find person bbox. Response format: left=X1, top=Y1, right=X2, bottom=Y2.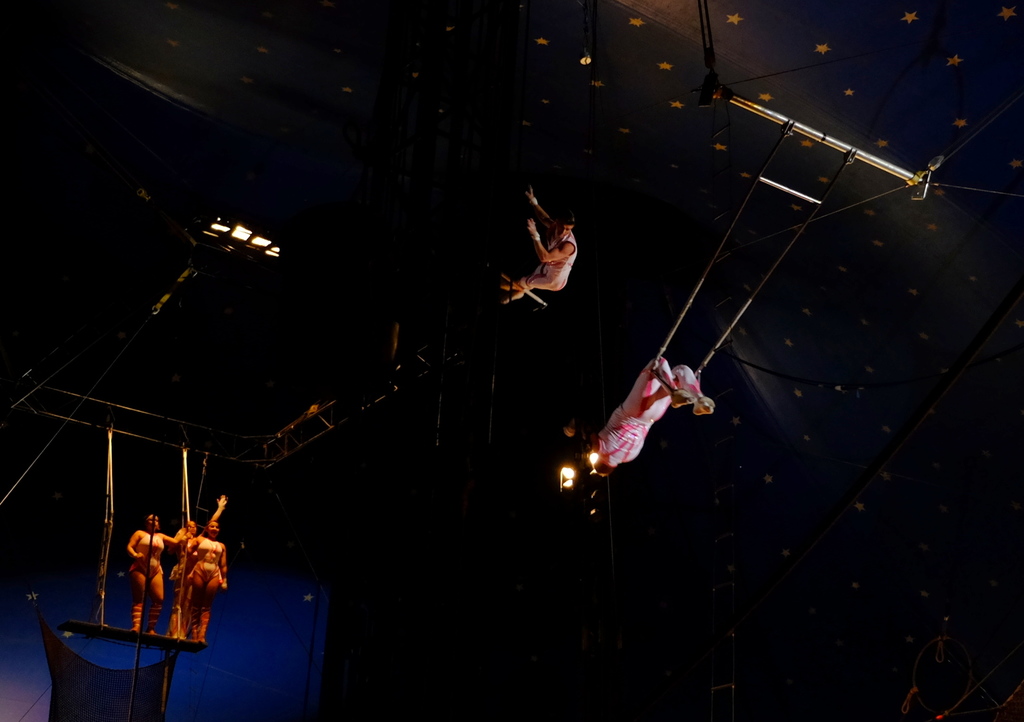
left=186, top=523, right=229, bottom=644.
